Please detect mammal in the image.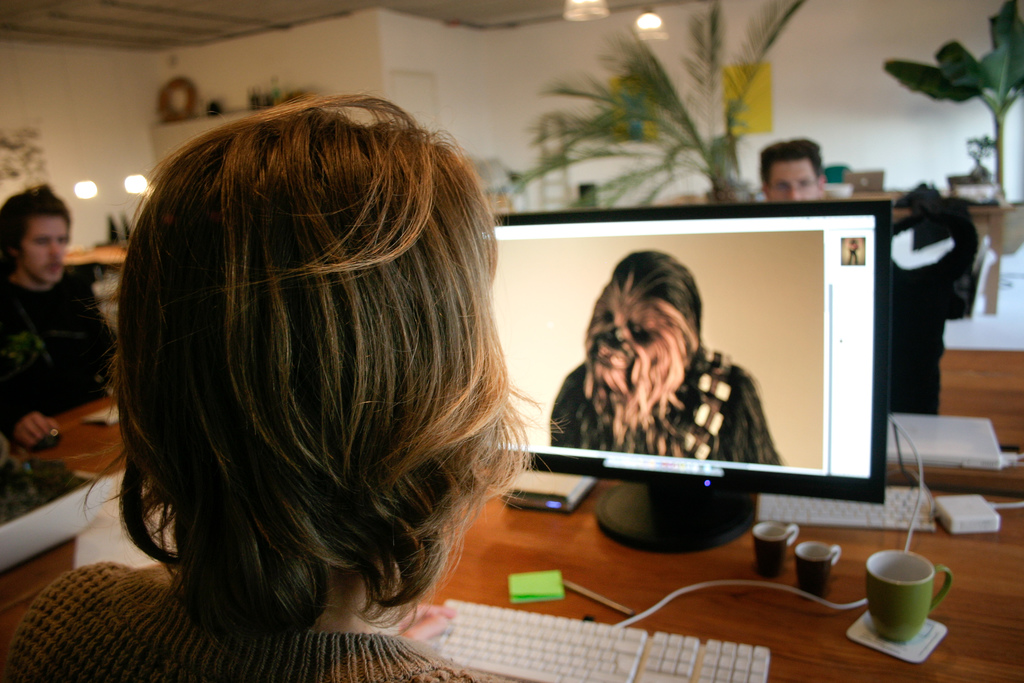
box=[0, 181, 125, 454].
